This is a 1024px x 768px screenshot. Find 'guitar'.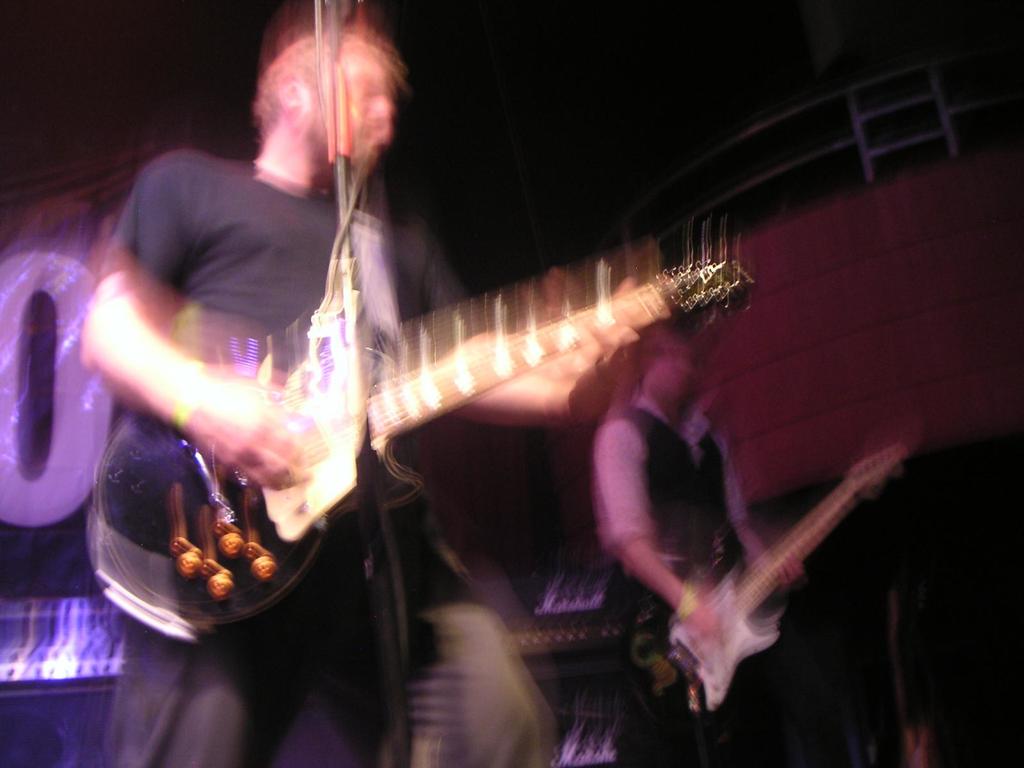
Bounding box: detection(82, 253, 756, 639).
